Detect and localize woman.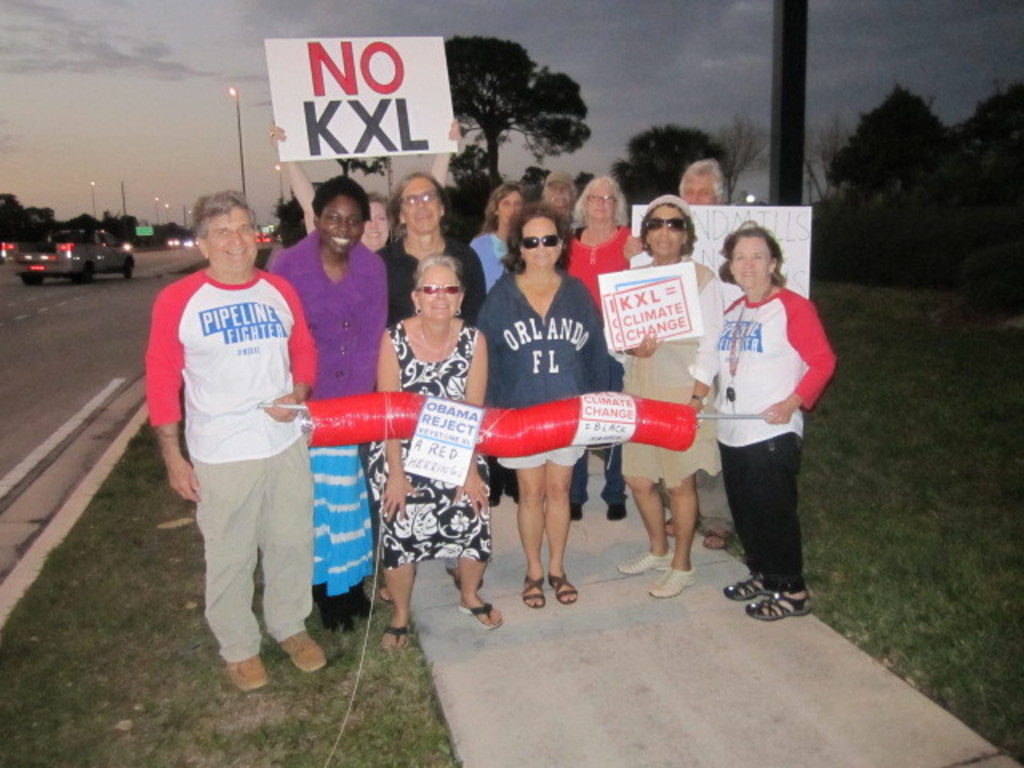
Localized at 269/170/386/611.
